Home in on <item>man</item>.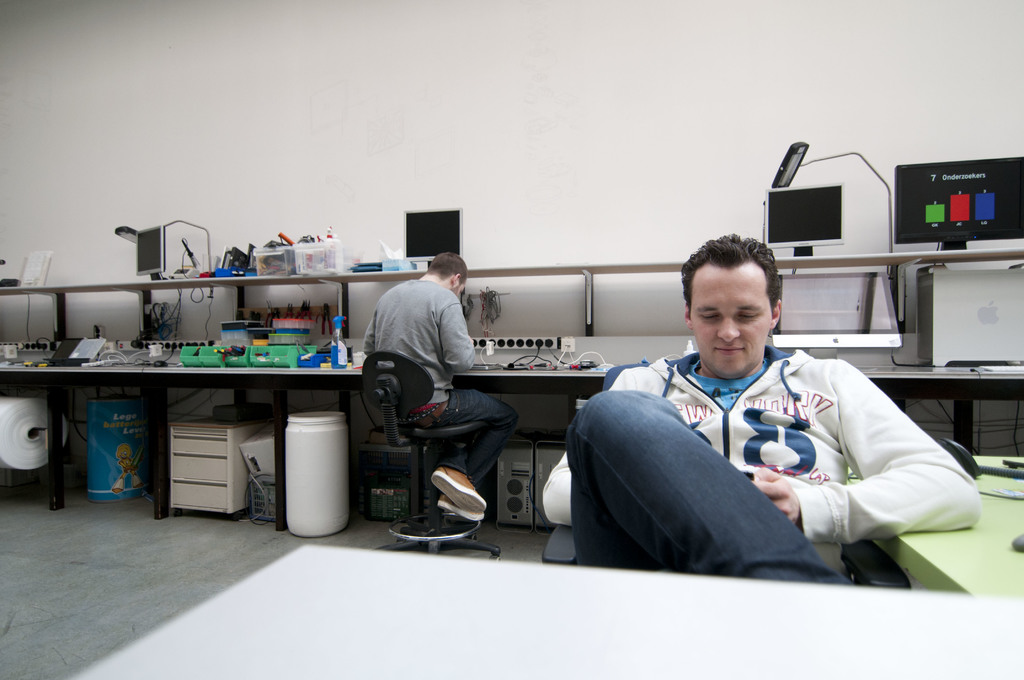
Homed in at select_region(362, 249, 519, 523).
